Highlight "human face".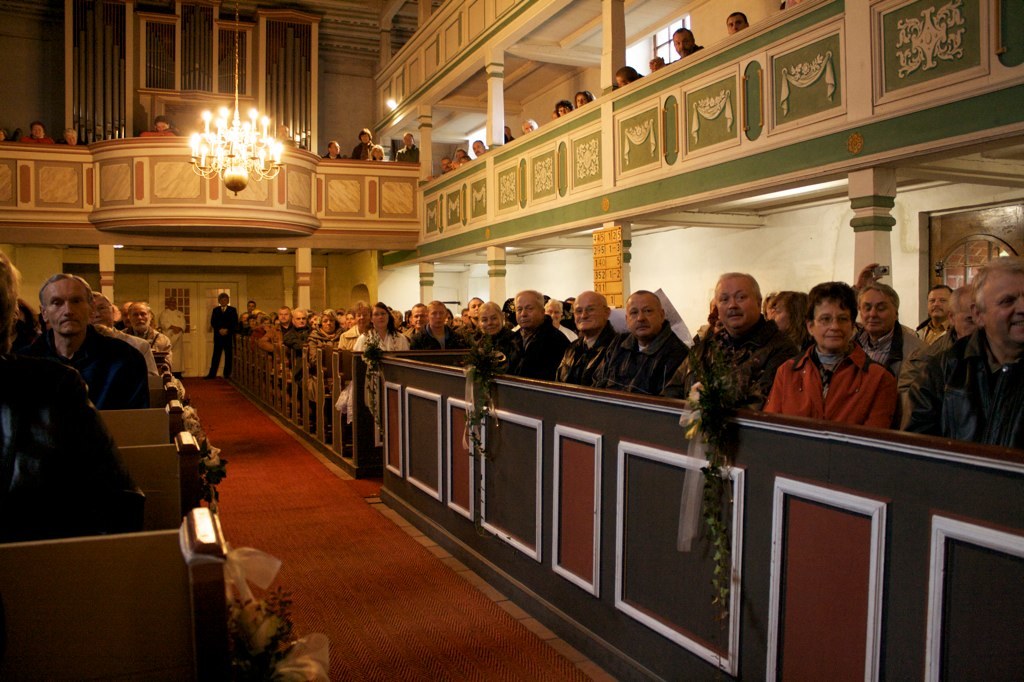
Highlighted region: [980,273,1023,350].
